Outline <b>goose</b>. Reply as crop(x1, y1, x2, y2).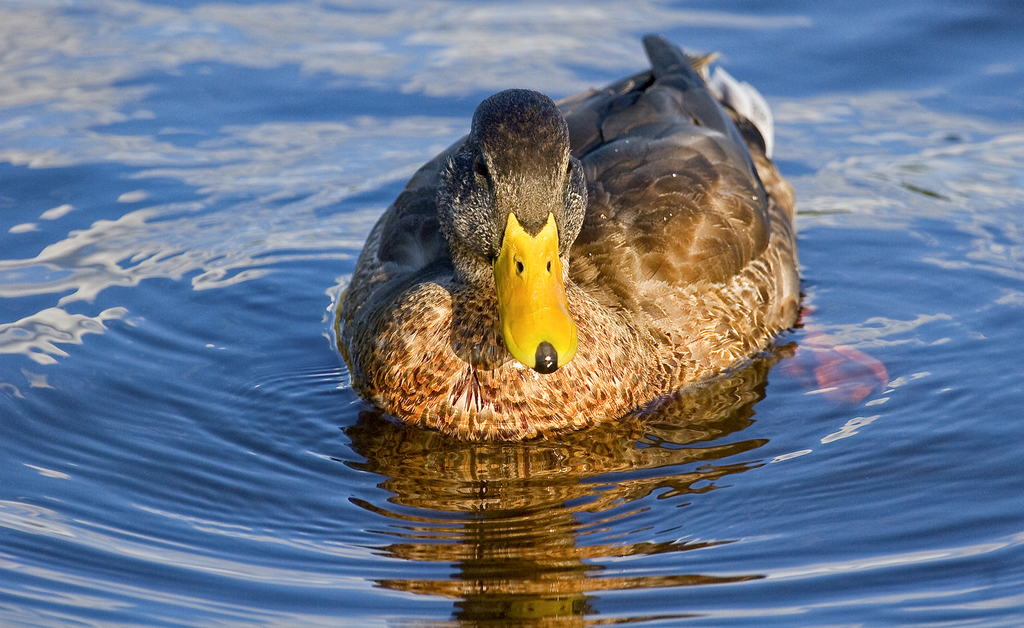
crop(372, 14, 801, 453).
